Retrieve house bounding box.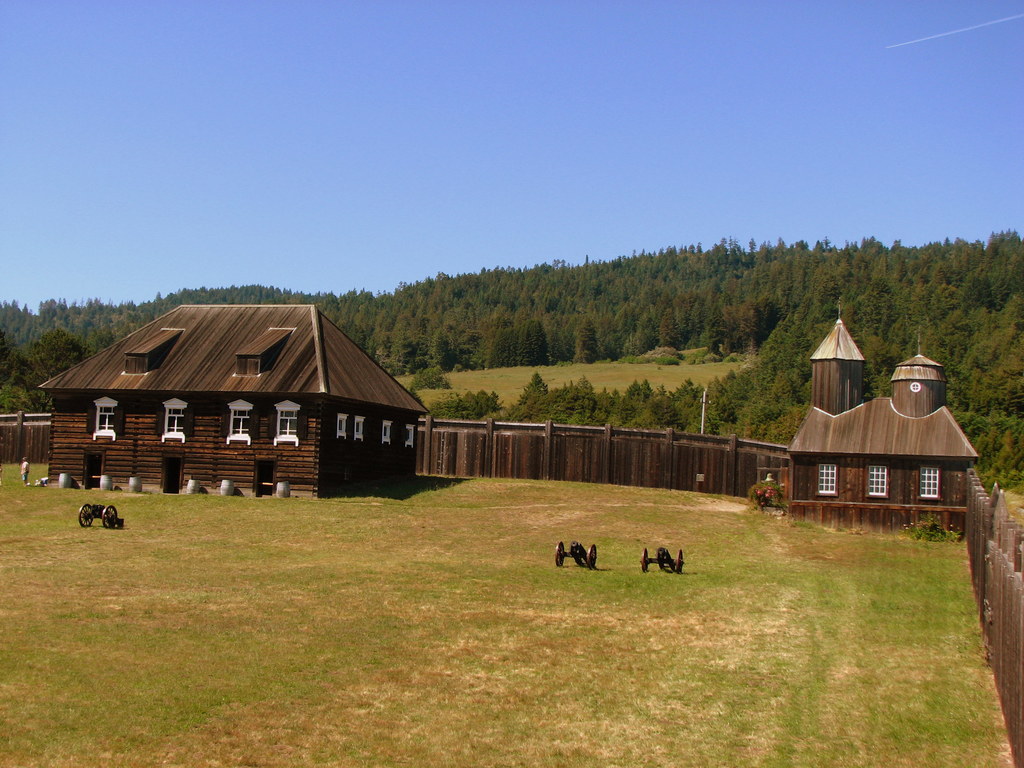
Bounding box: x1=241 y1=306 x2=421 y2=497.
